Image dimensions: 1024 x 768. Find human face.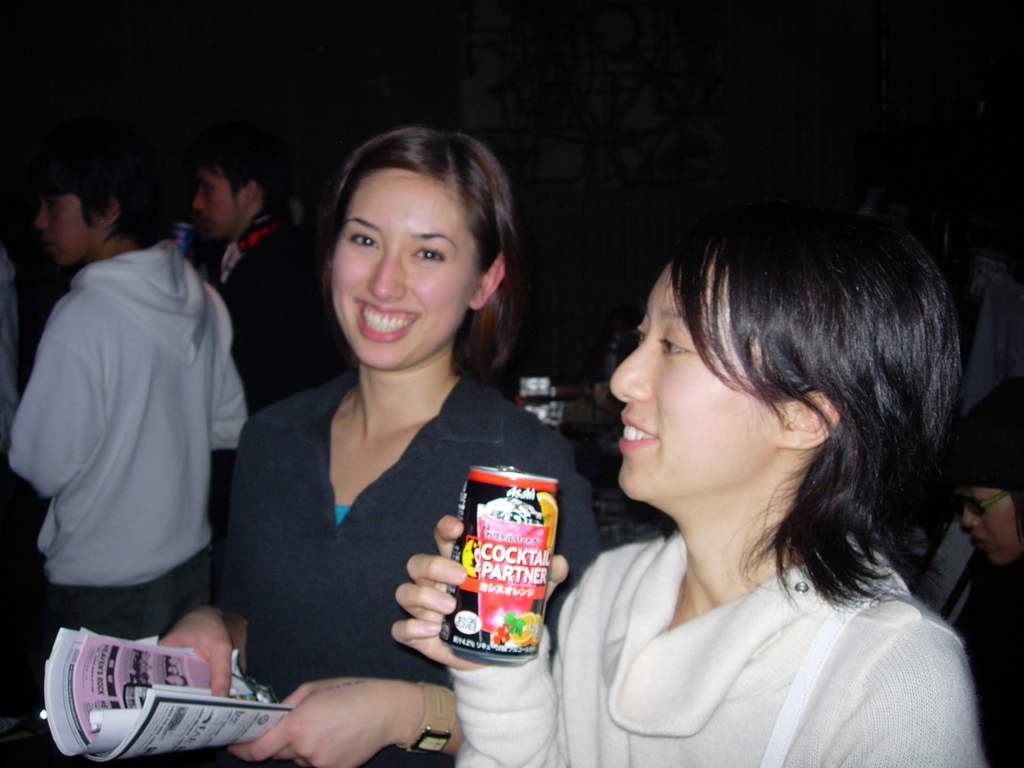
332/162/461/371.
